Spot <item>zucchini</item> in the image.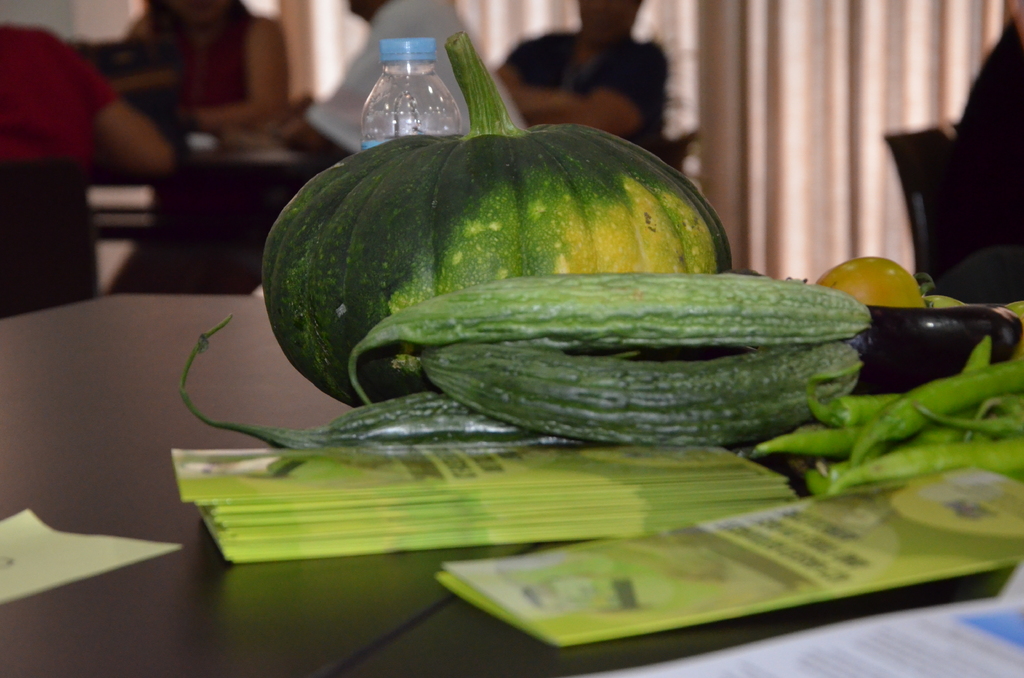
<item>zucchini</item> found at [x1=388, y1=332, x2=868, y2=444].
